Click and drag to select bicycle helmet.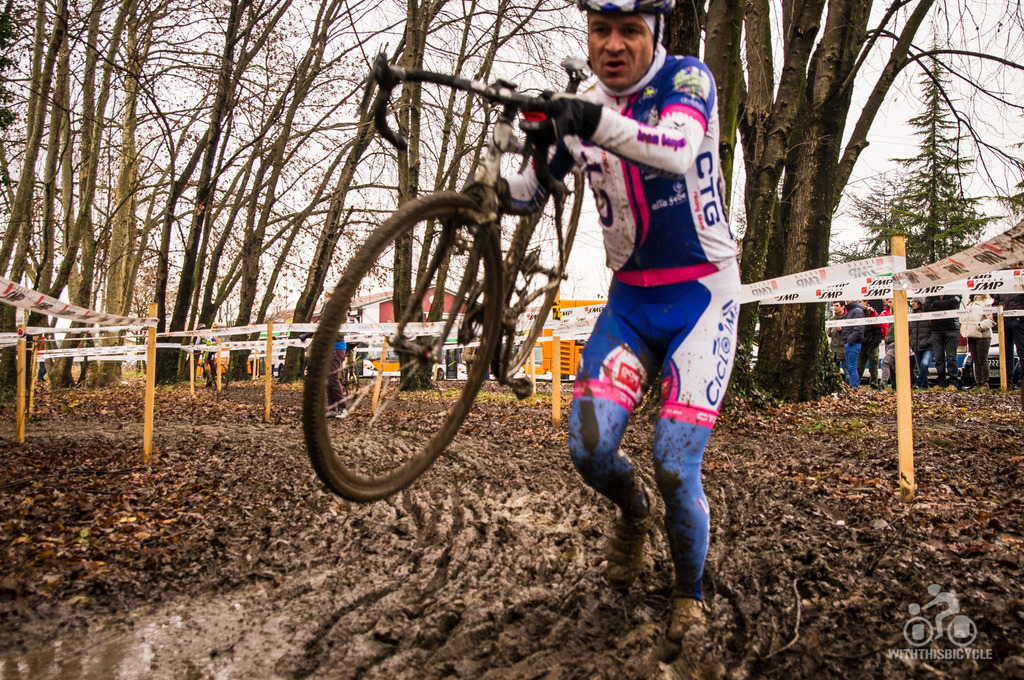
Selection: [left=572, top=0, right=674, bottom=19].
